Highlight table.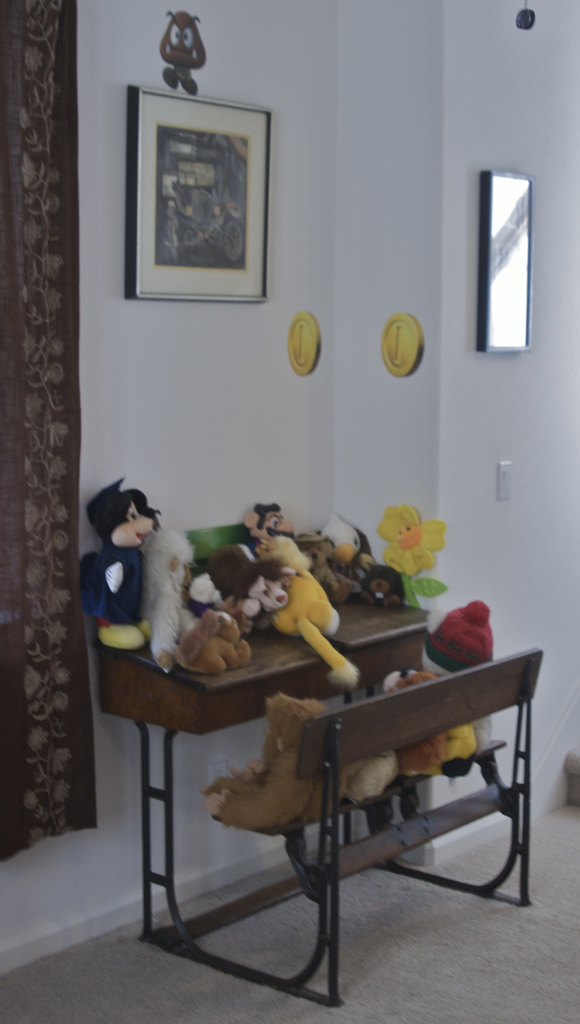
Highlighted region: BBox(86, 604, 293, 954).
